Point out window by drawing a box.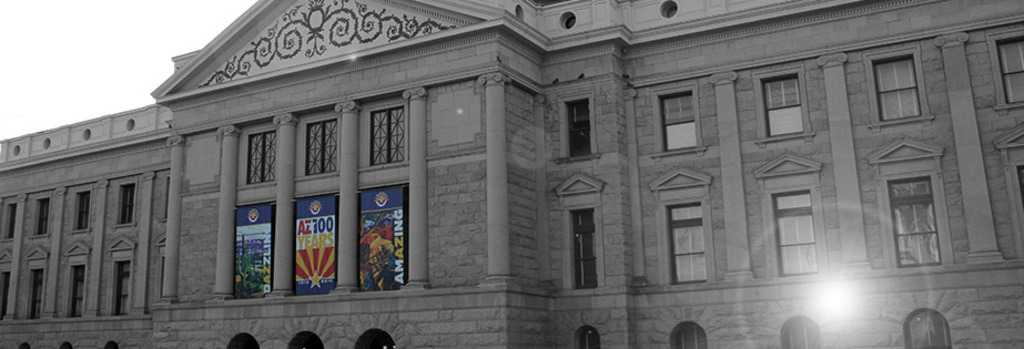
<region>70, 189, 87, 230</region>.
